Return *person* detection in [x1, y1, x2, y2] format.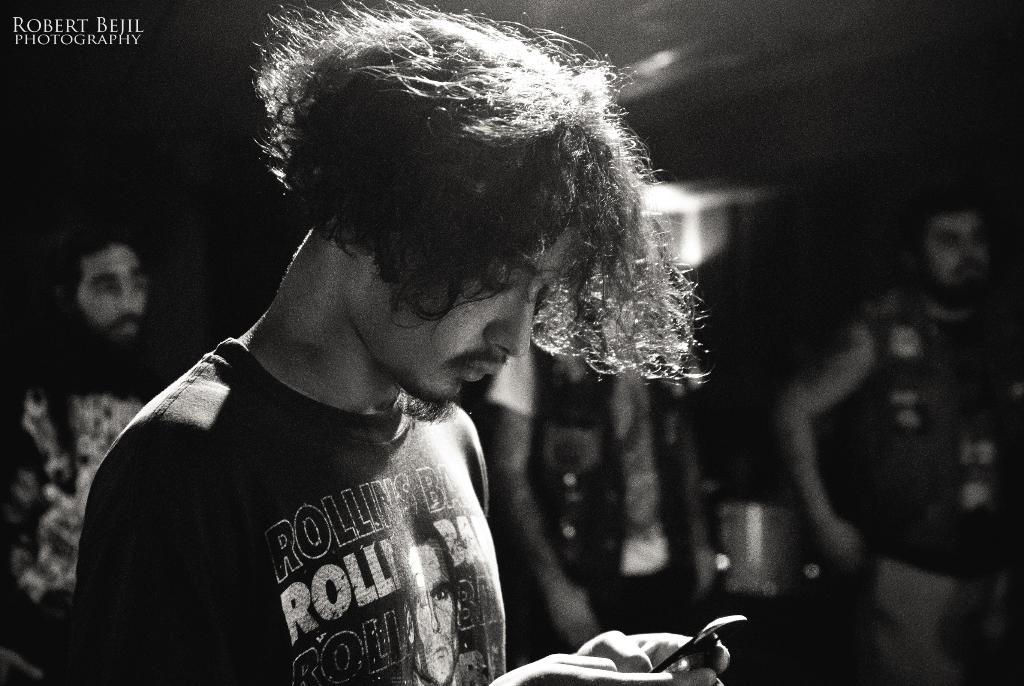
[493, 318, 712, 641].
